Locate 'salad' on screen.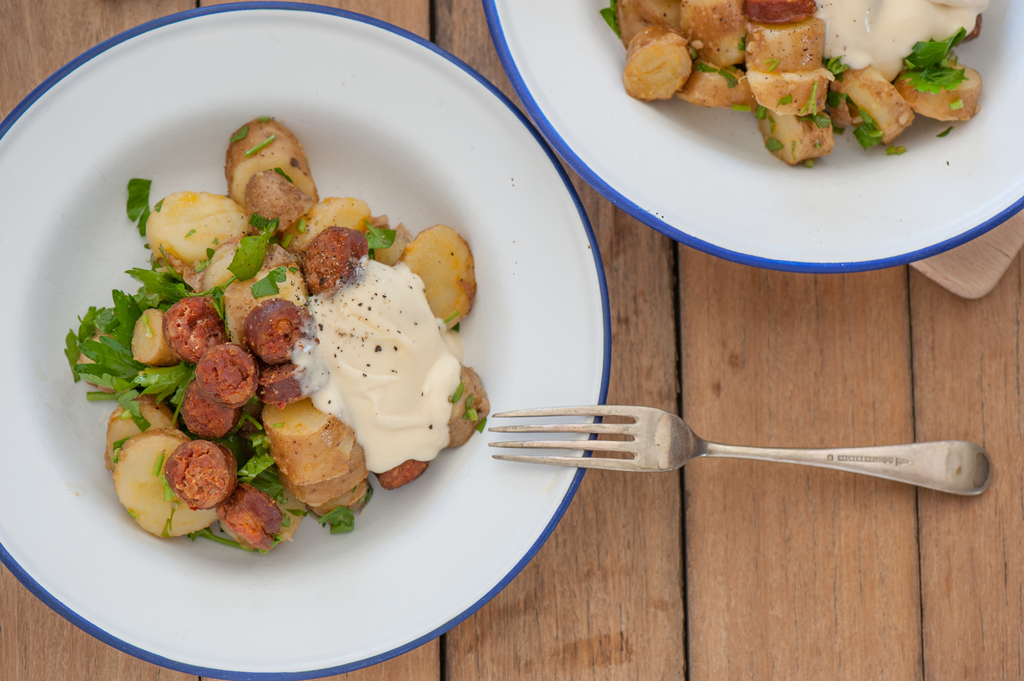
On screen at left=589, top=0, right=1002, bottom=176.
